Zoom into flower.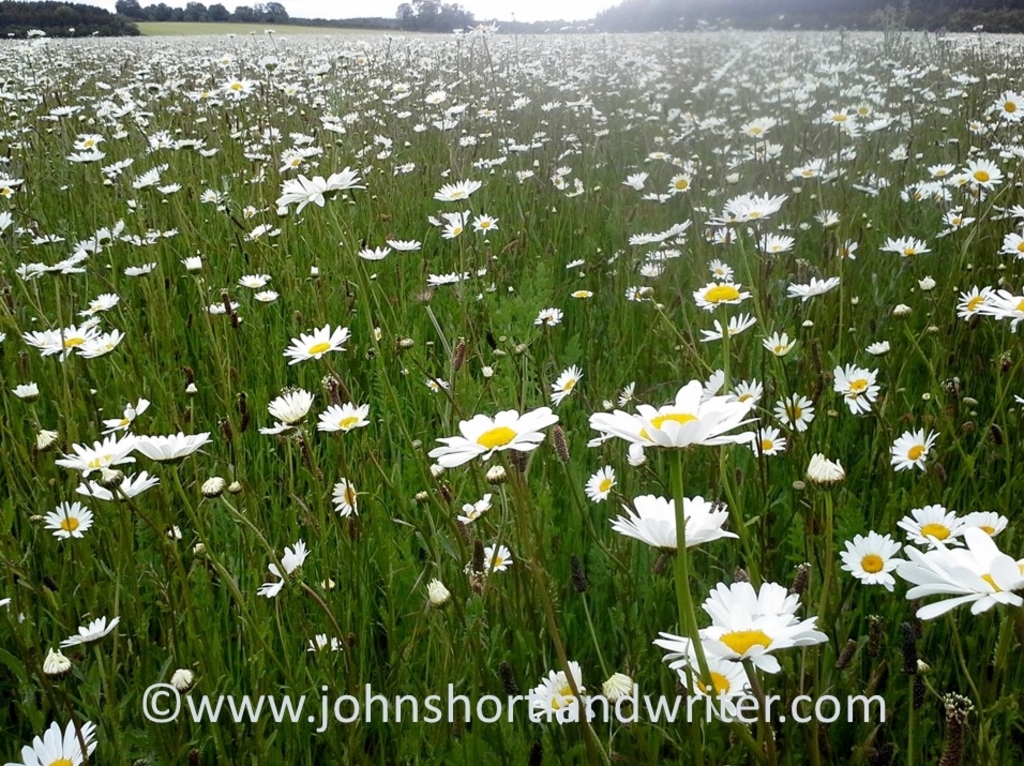
Zoom target: region(41, 497, 93, 541).
